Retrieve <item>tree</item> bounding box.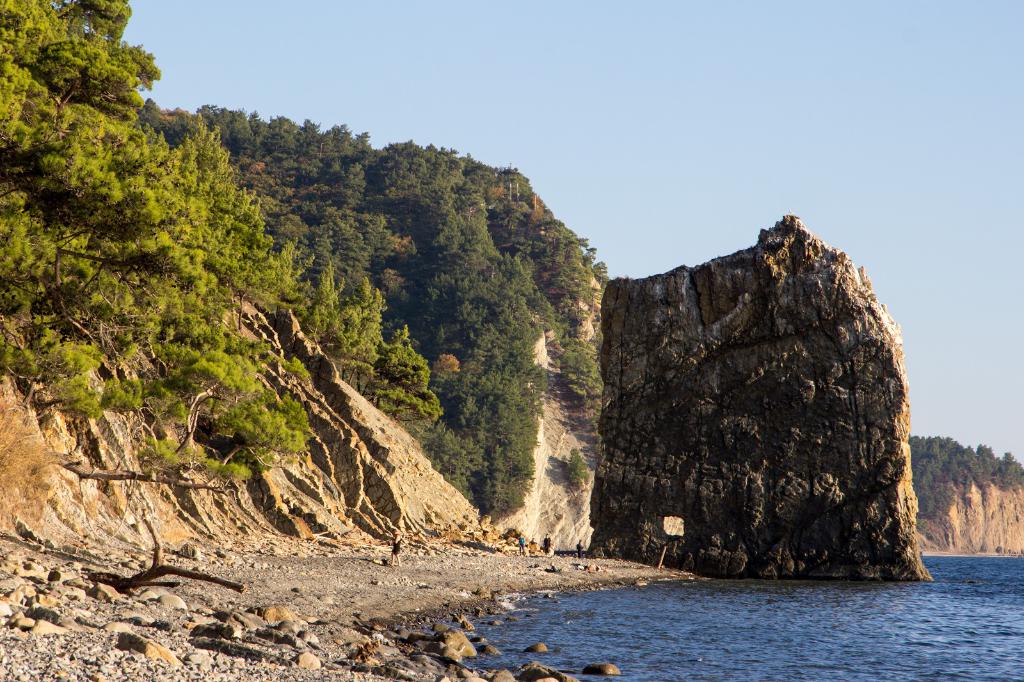
Bounding box: (x1=0, y1=184, x2=52, y2=311).
